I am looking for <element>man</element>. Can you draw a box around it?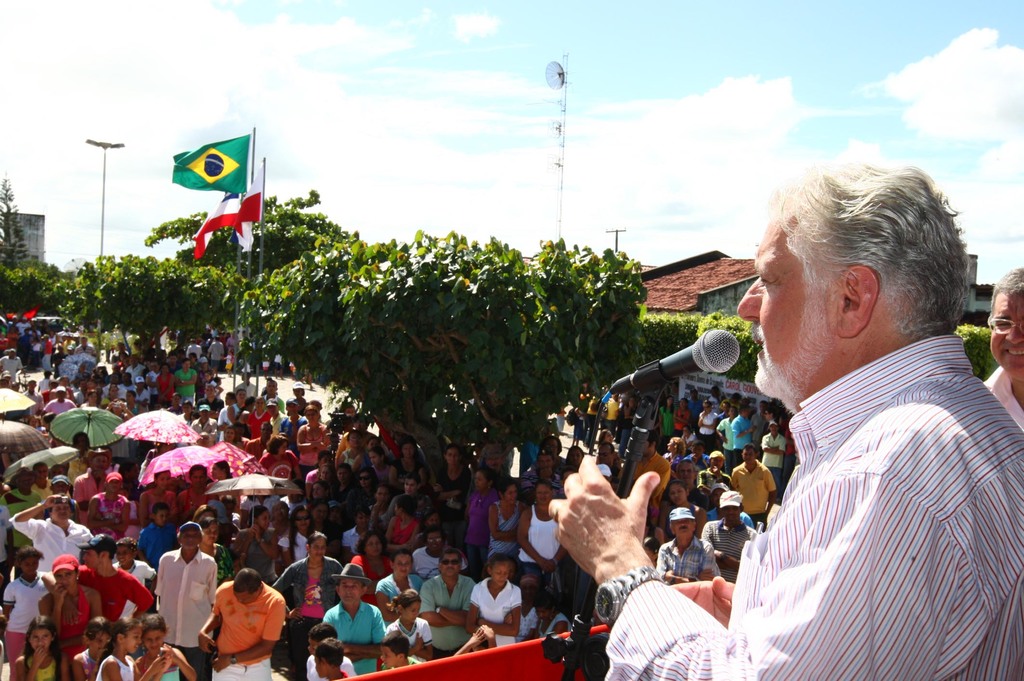
Sure, the bounding box is (left=673, top=461, right=702, bottom=502).
